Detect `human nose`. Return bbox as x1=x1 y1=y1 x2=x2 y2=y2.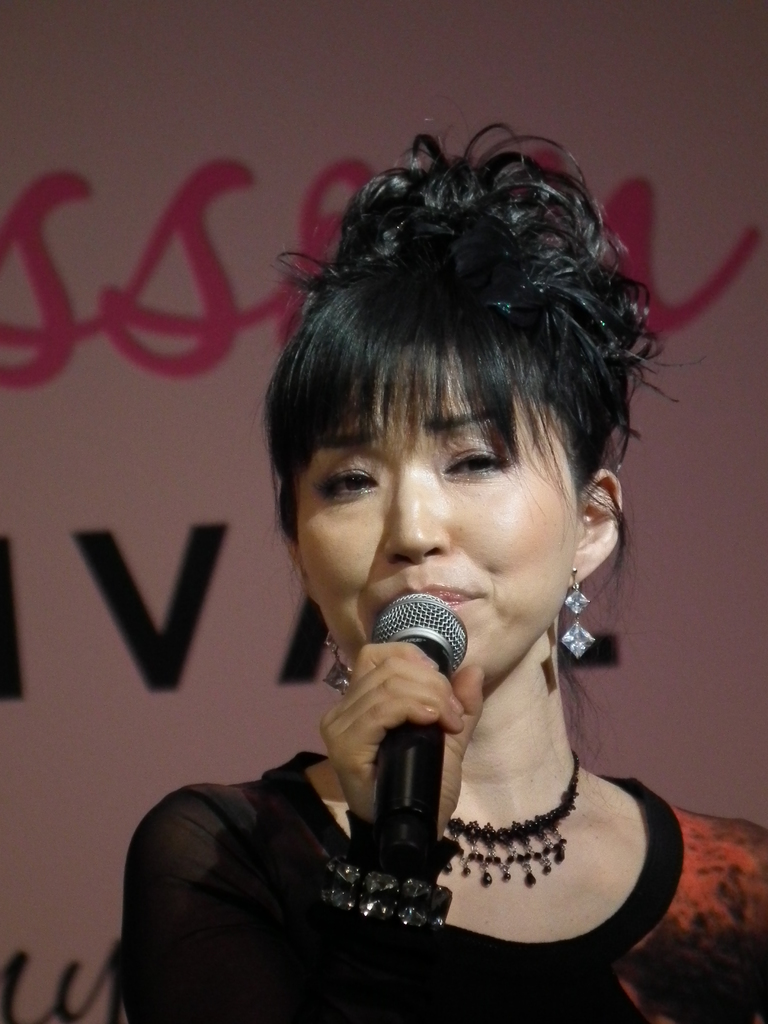
x1=387 y1=464 x2=448 y2=560.
